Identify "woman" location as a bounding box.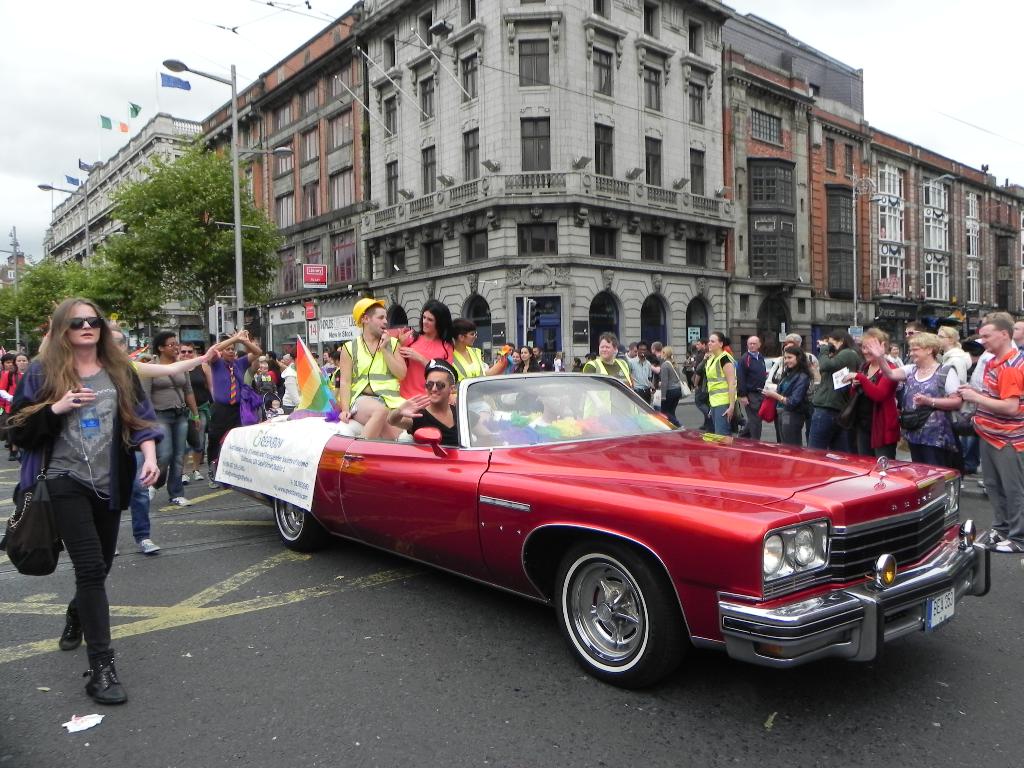
bbox=[659, 343, 686, 430].
